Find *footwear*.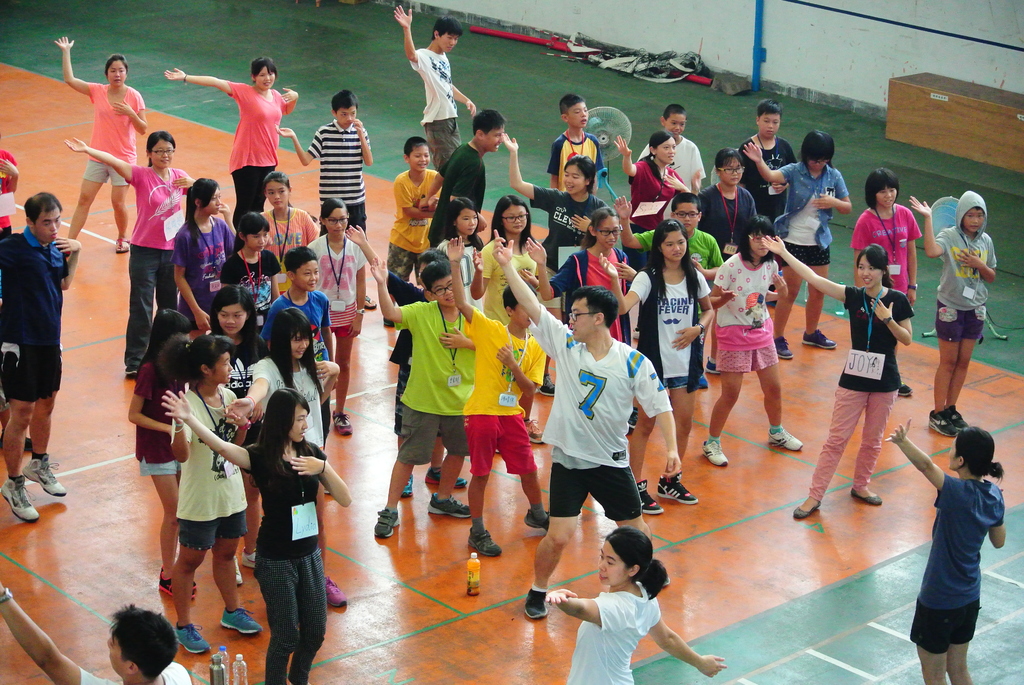
pyautogui.locateOnScreen(366, 290, 376, 308).
